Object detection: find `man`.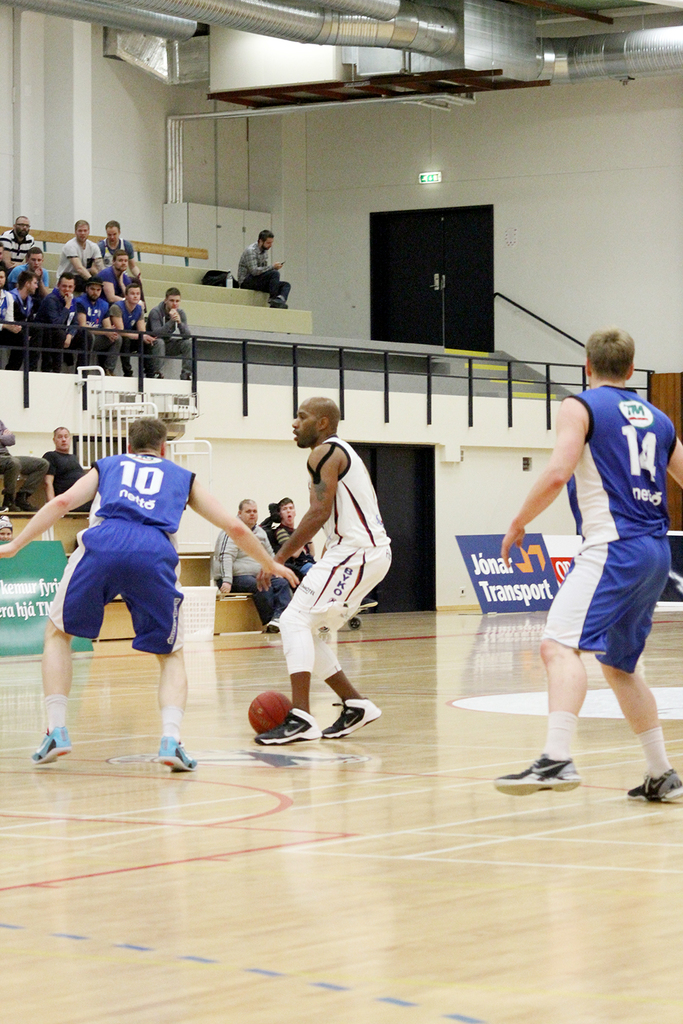
[0, 418, 55, 515].
